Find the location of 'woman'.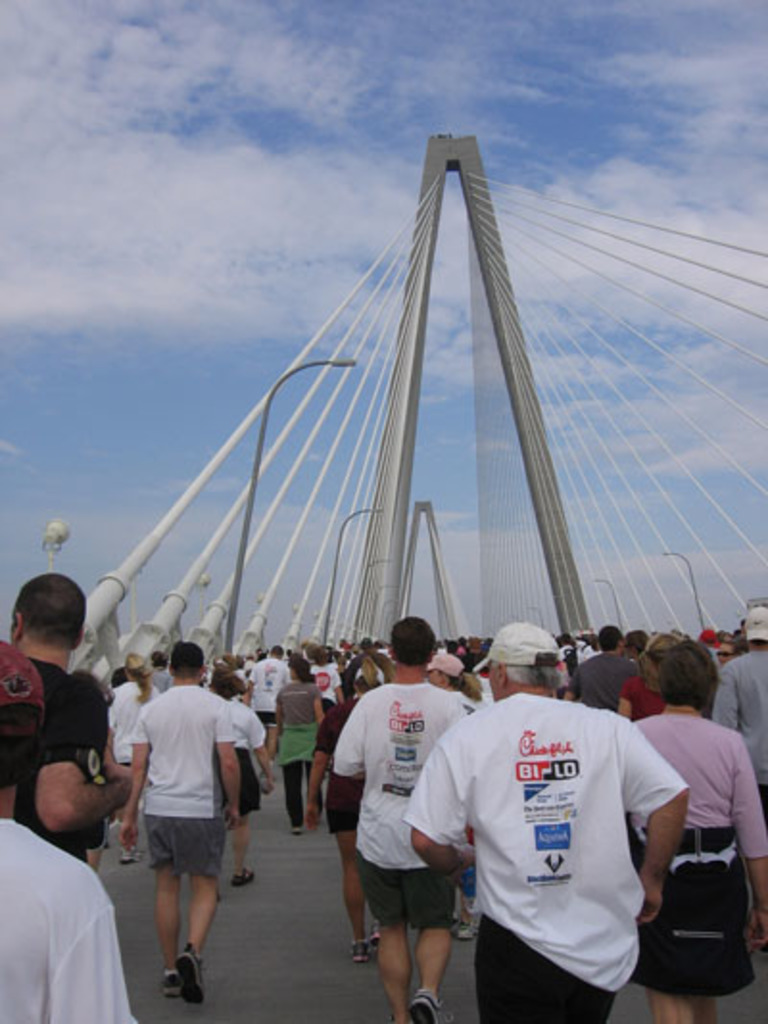
Location: box=[271, 659, 326, 834].
